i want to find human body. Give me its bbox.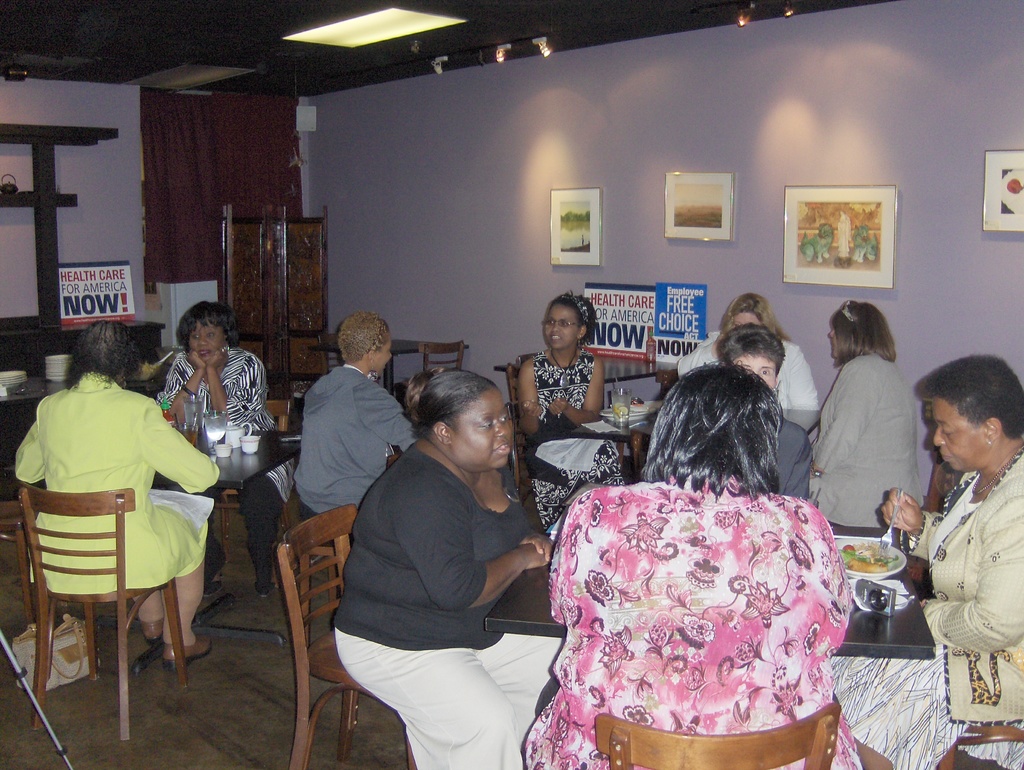
515 469 868 769.
